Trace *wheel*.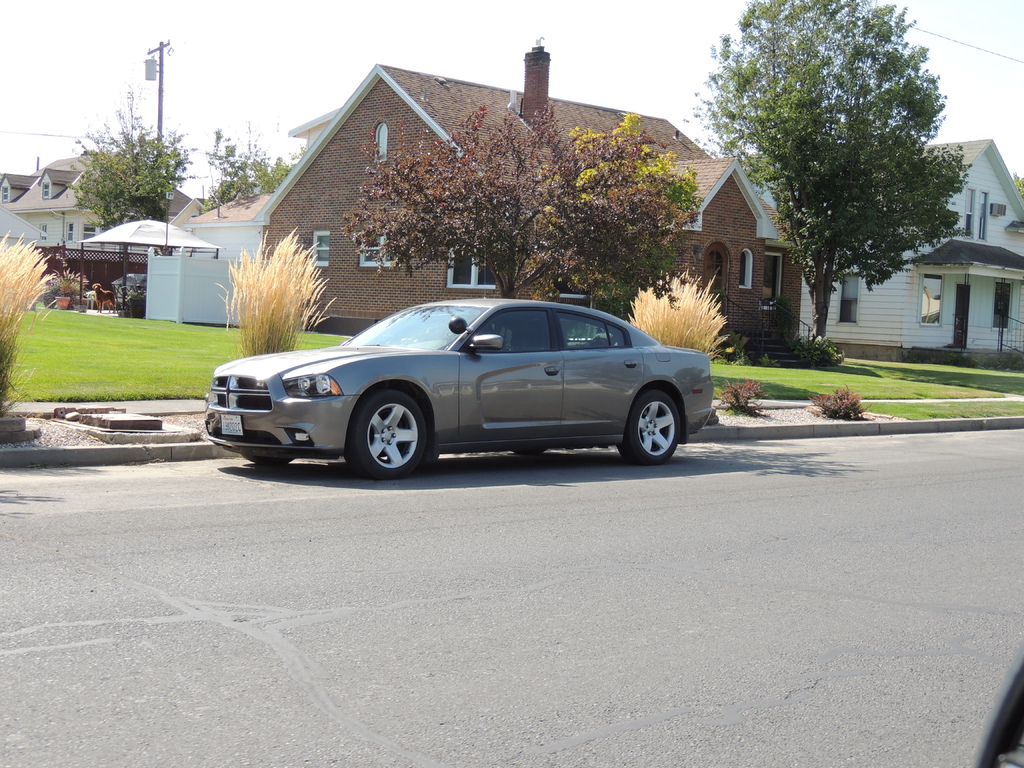
Traced to [343, 391, 431, 472].
